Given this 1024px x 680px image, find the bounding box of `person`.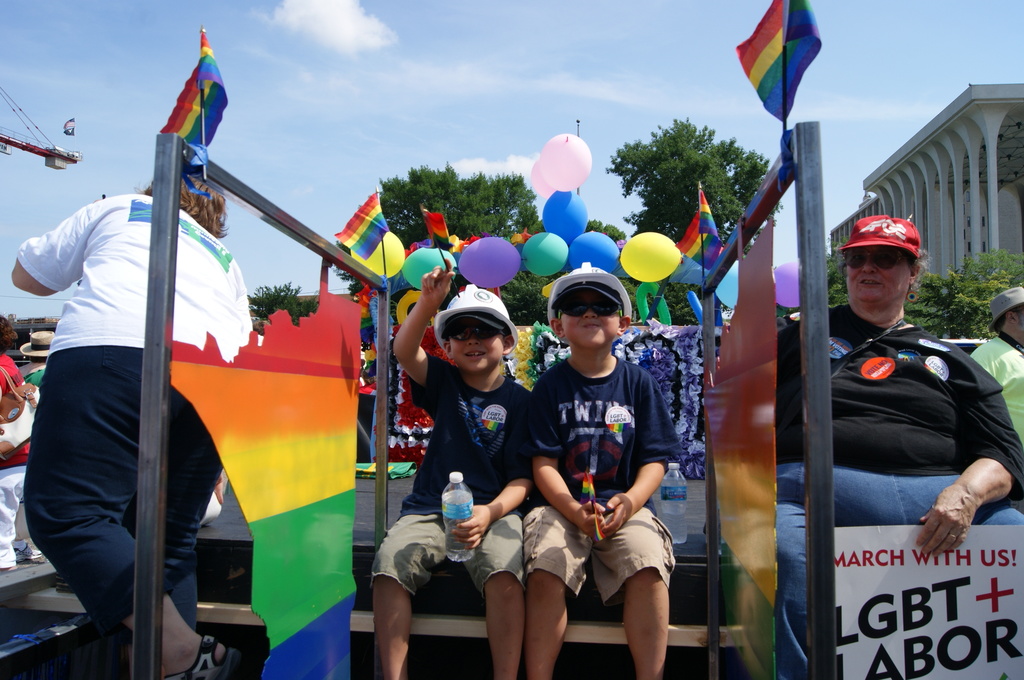
9, 174, 254, 679.
